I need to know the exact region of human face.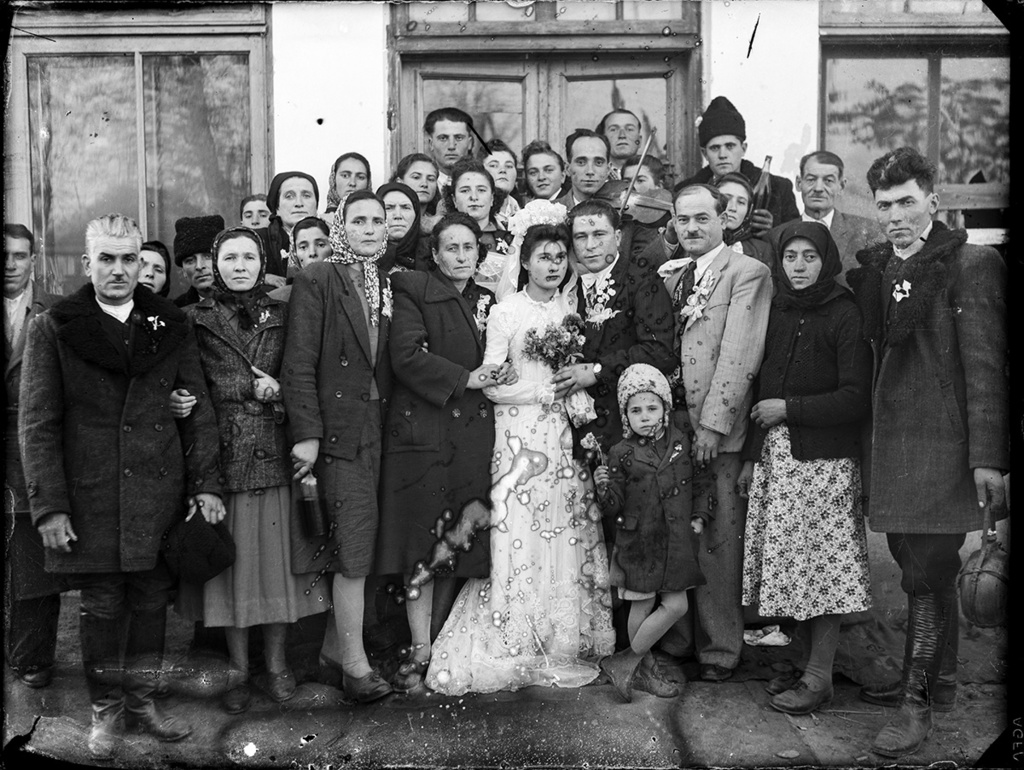
Region: pyautogui.locateOnScreen(407, 160, 438, 202).
